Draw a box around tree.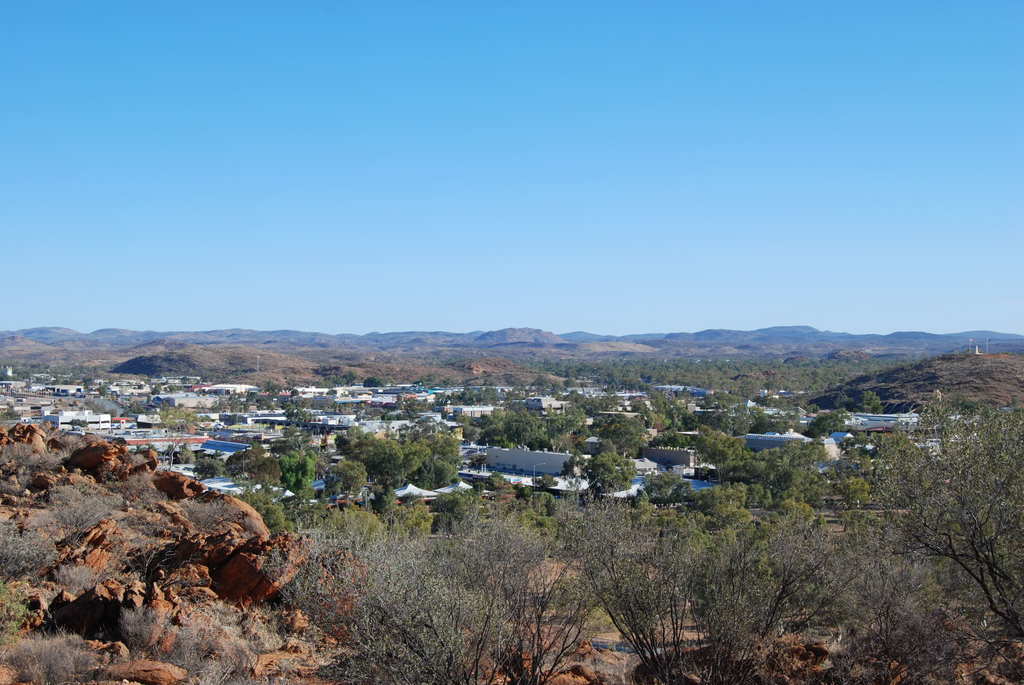
{"x1": 708, "y1": 520, "x2": 865, "y2": 684}.
